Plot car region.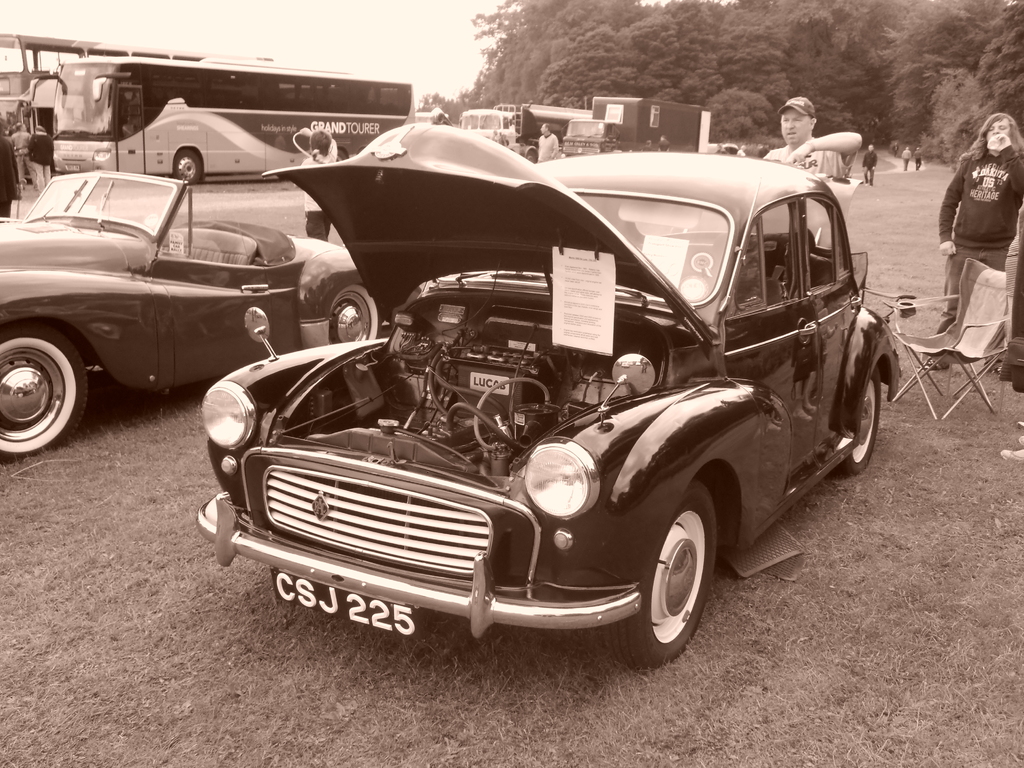
Plotted at 0, 161, 394, 465.
